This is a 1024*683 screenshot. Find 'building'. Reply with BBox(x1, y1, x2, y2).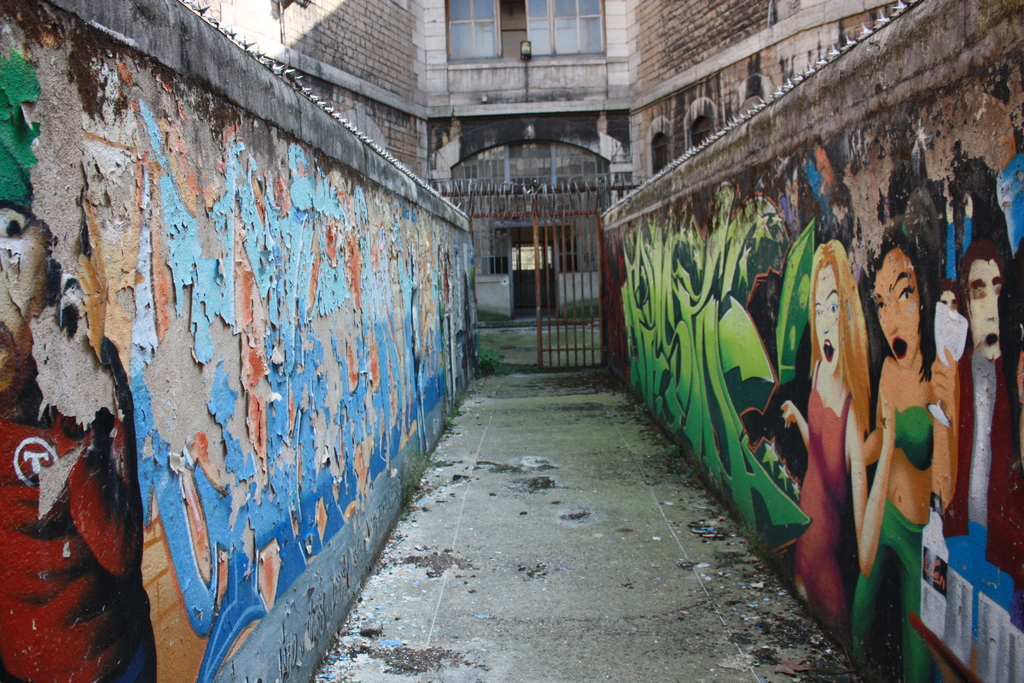
BBox(181, 0, 919, 322).
